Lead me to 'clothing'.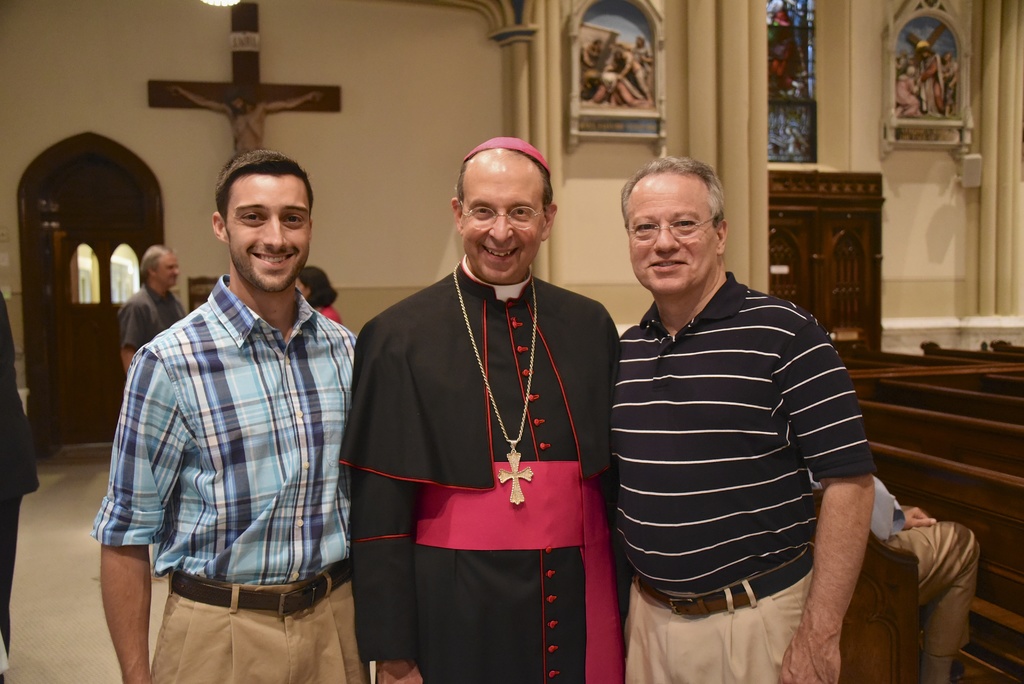
Lead to <box>336,241,634,683</box>.
